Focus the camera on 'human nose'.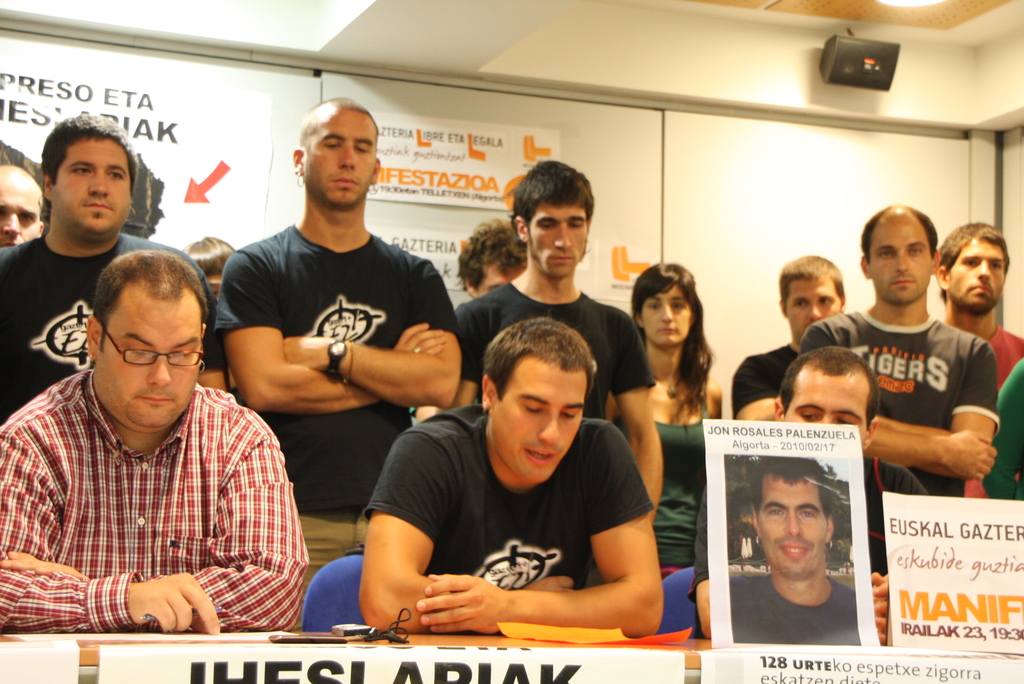
Focus region: 148/362/171/389.
